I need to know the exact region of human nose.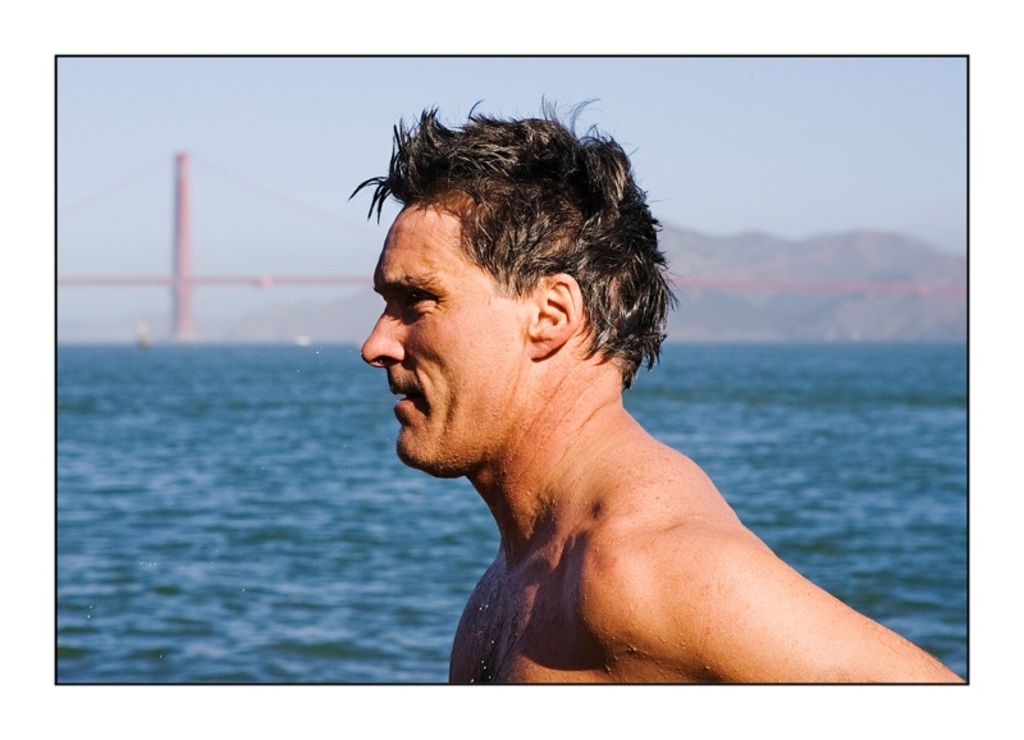
Region: 358/302/407/370.
